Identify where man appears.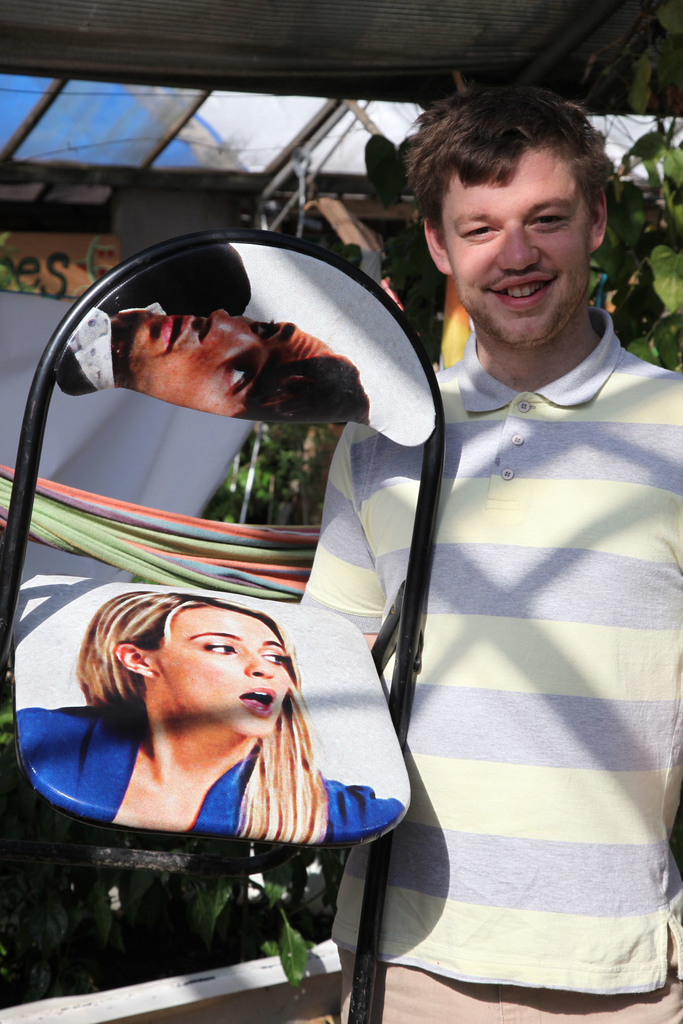
Appears at bbox=[298, 90, 652, 1022].
